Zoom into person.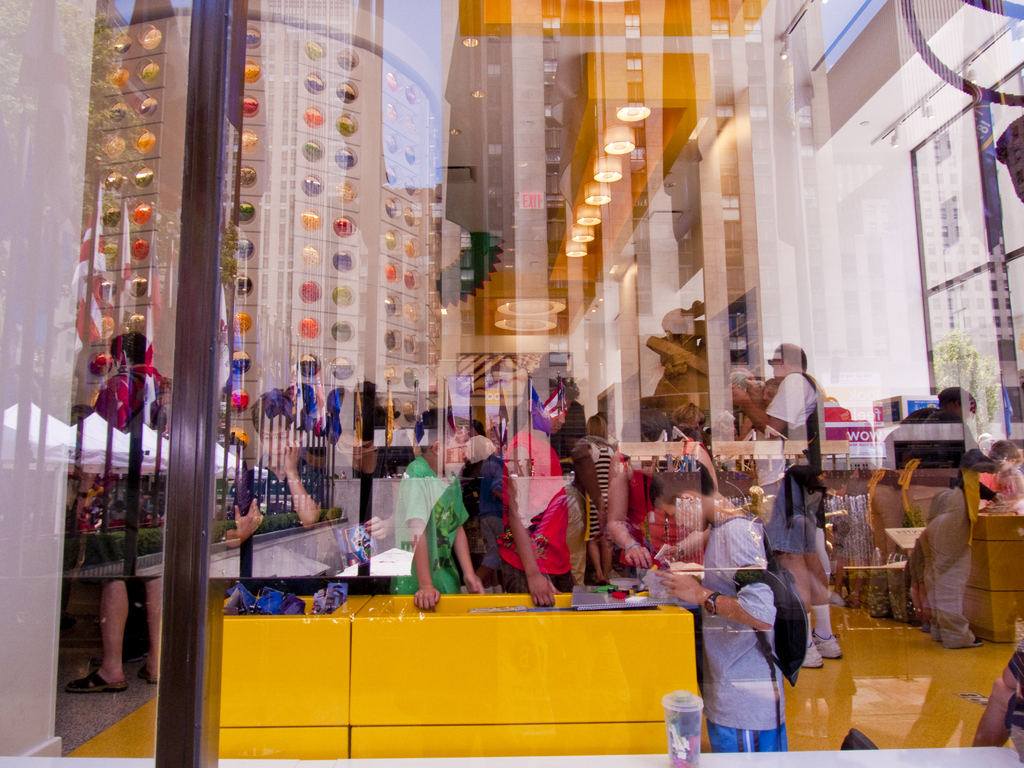
Zoom target: {"x1": 898, "y1": 378, "x2": 1005, "y2": 643}.
